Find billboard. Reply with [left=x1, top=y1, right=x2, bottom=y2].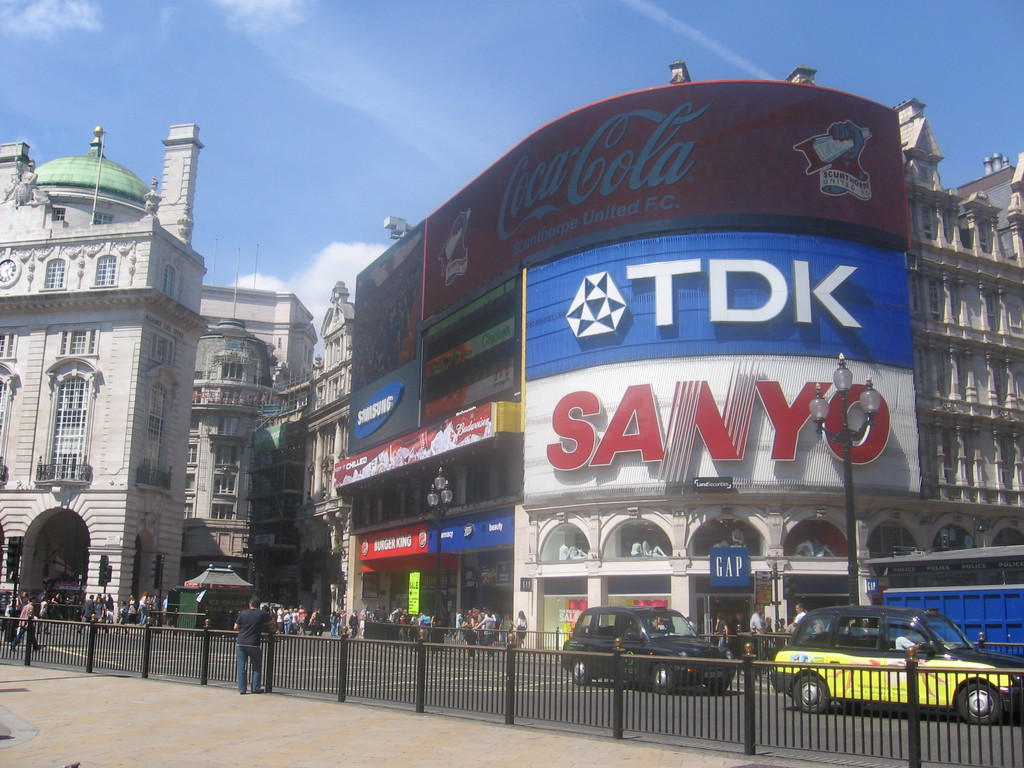
[left=353, top=224, right=419, bottom=451].
